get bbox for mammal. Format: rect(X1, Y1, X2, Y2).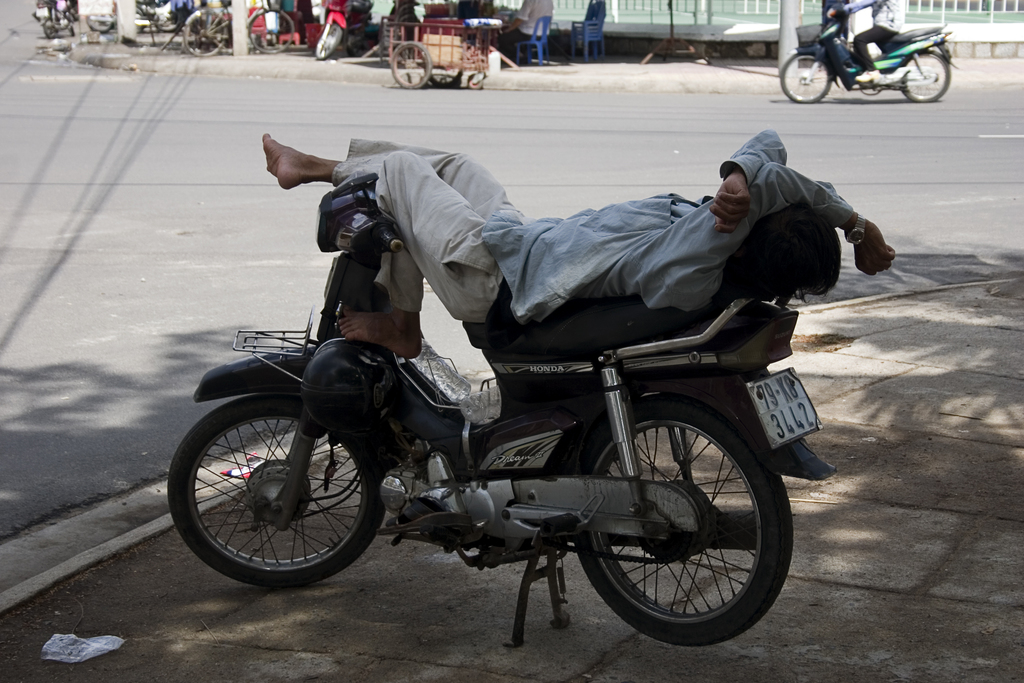
rect(500, 0, 552, 63).
